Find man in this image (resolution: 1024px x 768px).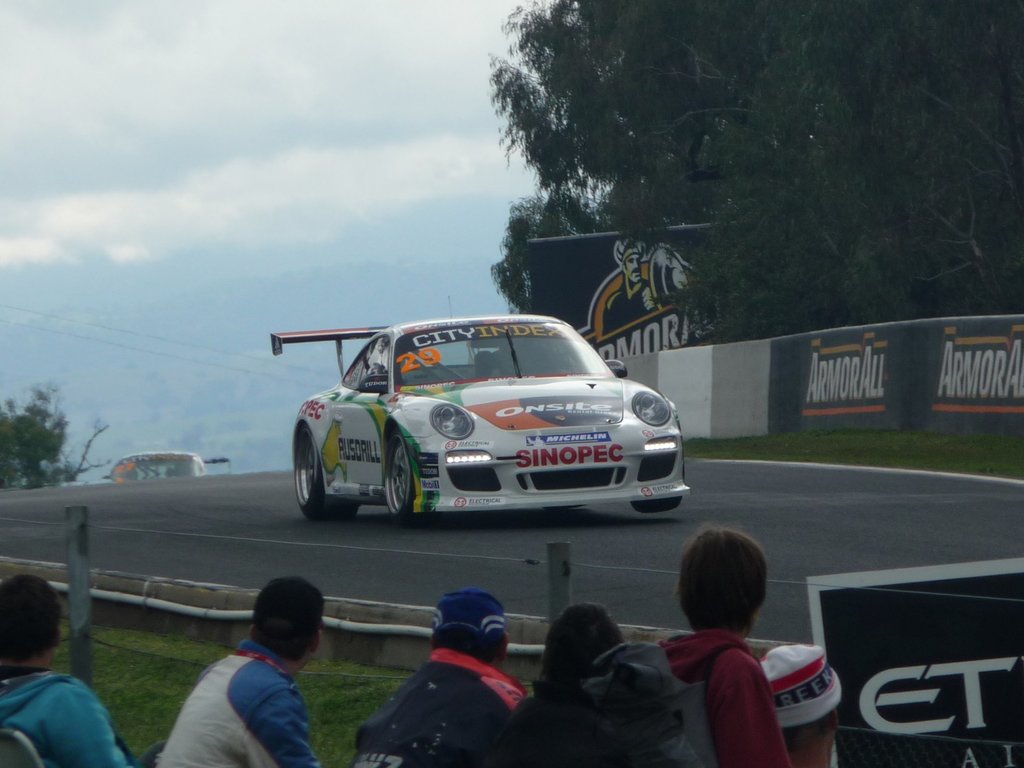
locate(365, 583, 532, 767).
